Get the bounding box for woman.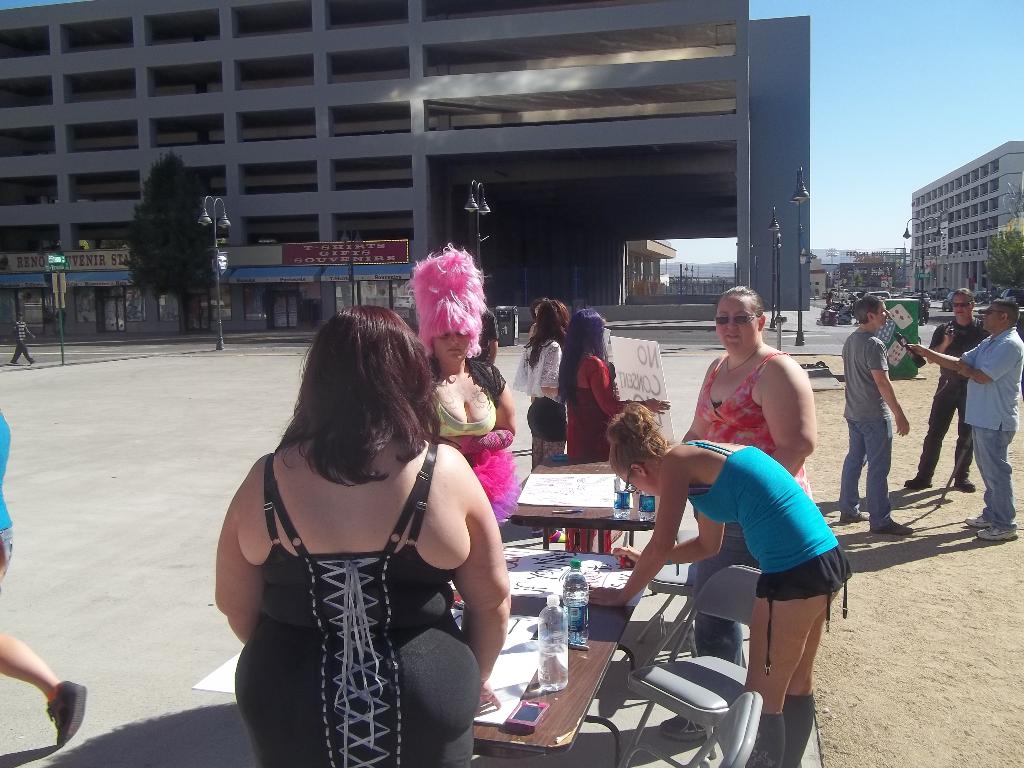
206:291:503:756.
